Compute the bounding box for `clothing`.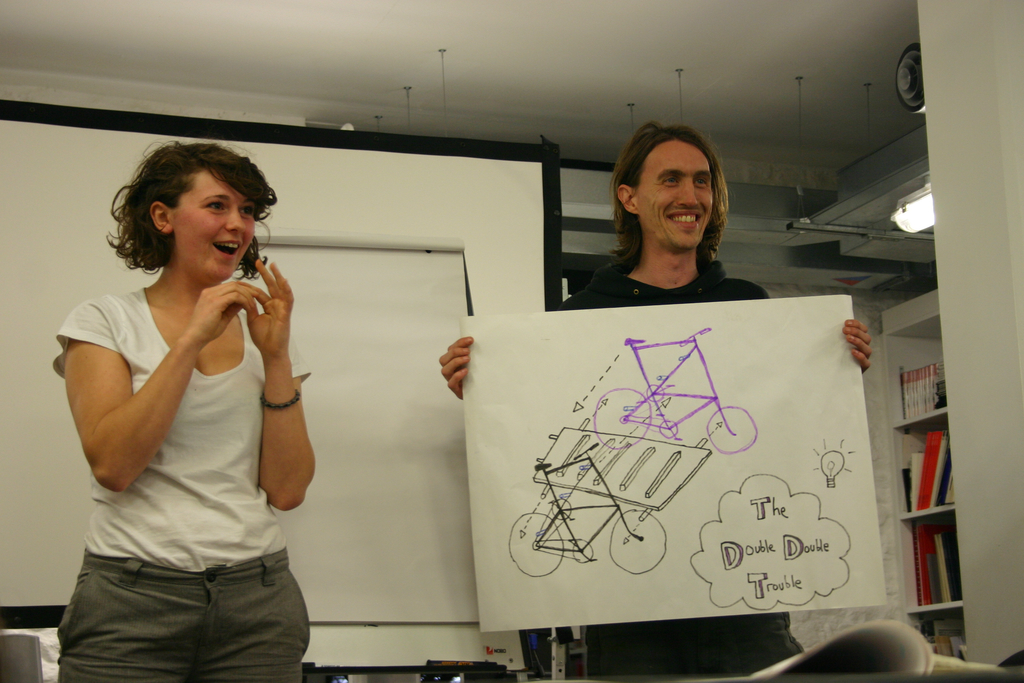
<region>63, 201, 310, 640</region>.
